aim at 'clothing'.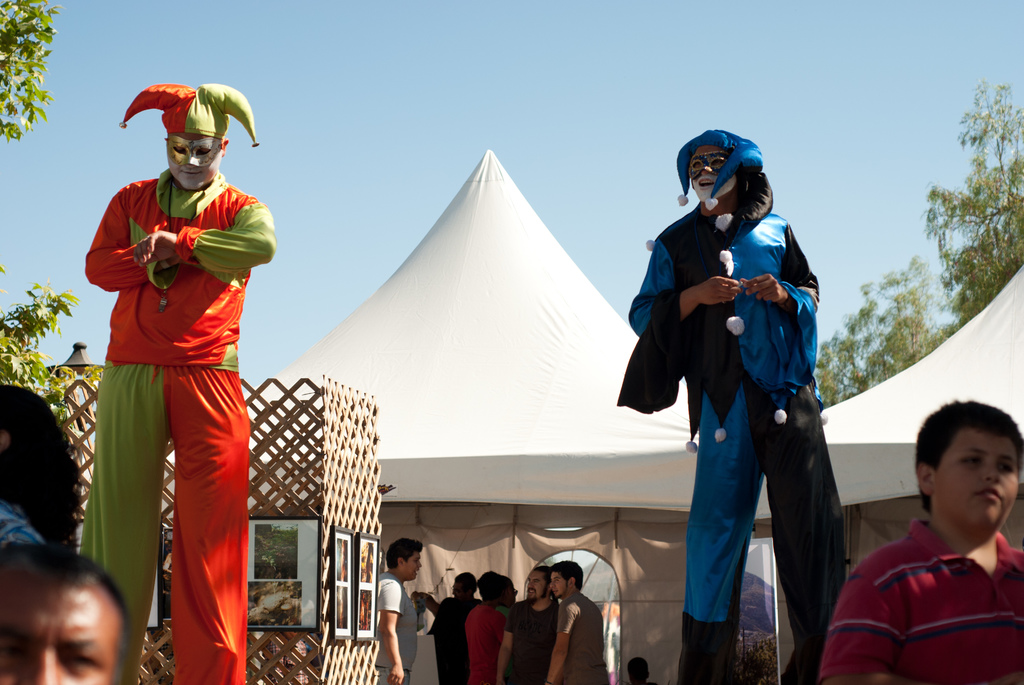
Aimed at left=431, top=594, right=481, bottom=684.
